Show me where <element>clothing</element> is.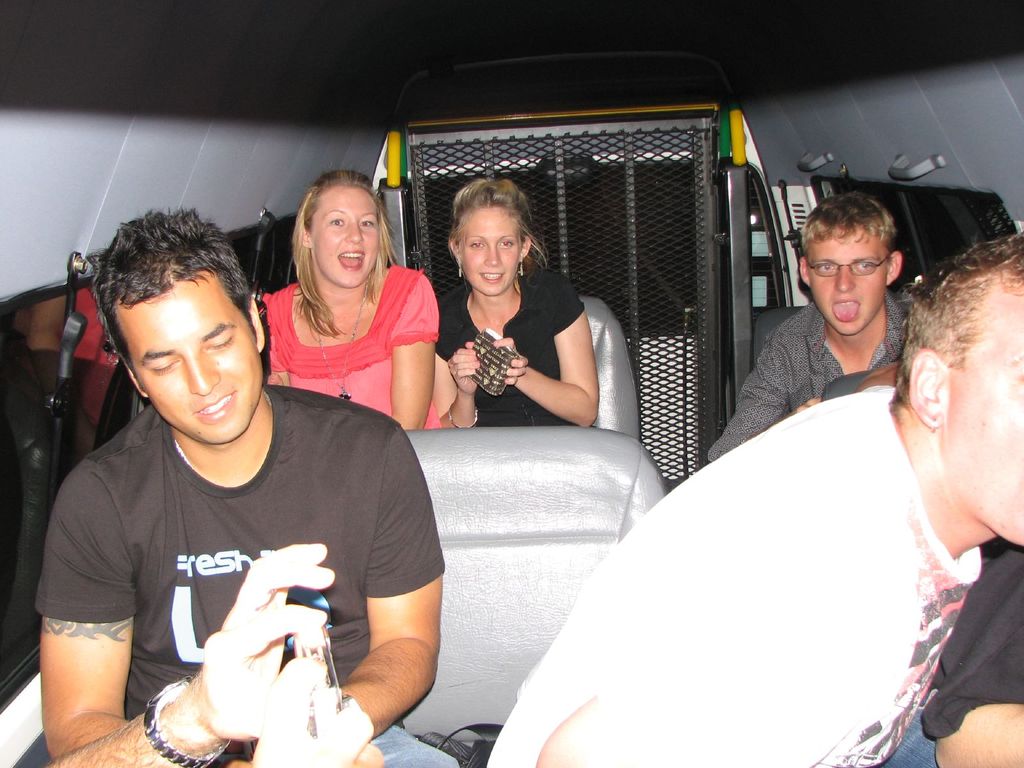
<element>clothing</element> is at bbox(469, 369, 993, 767).
